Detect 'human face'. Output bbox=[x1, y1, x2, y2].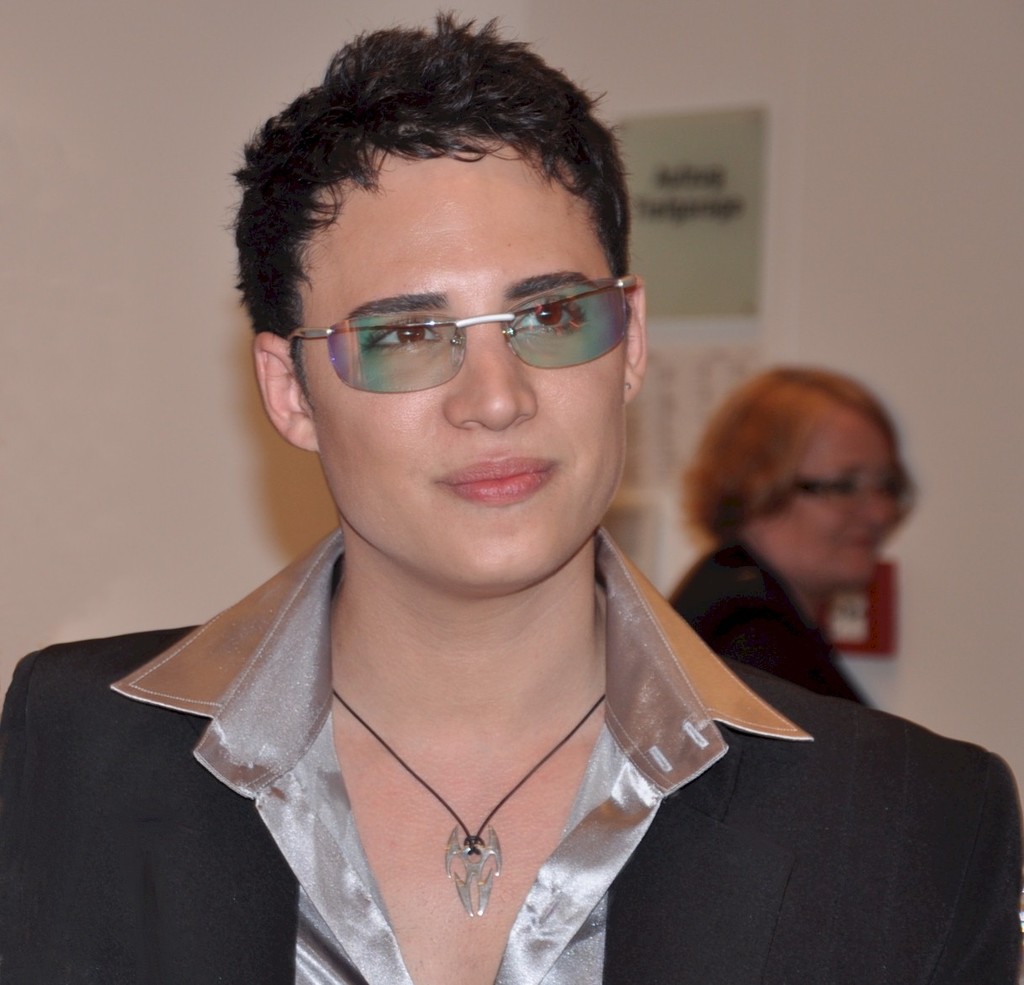
bbox=[292, 141, 628, 589].
